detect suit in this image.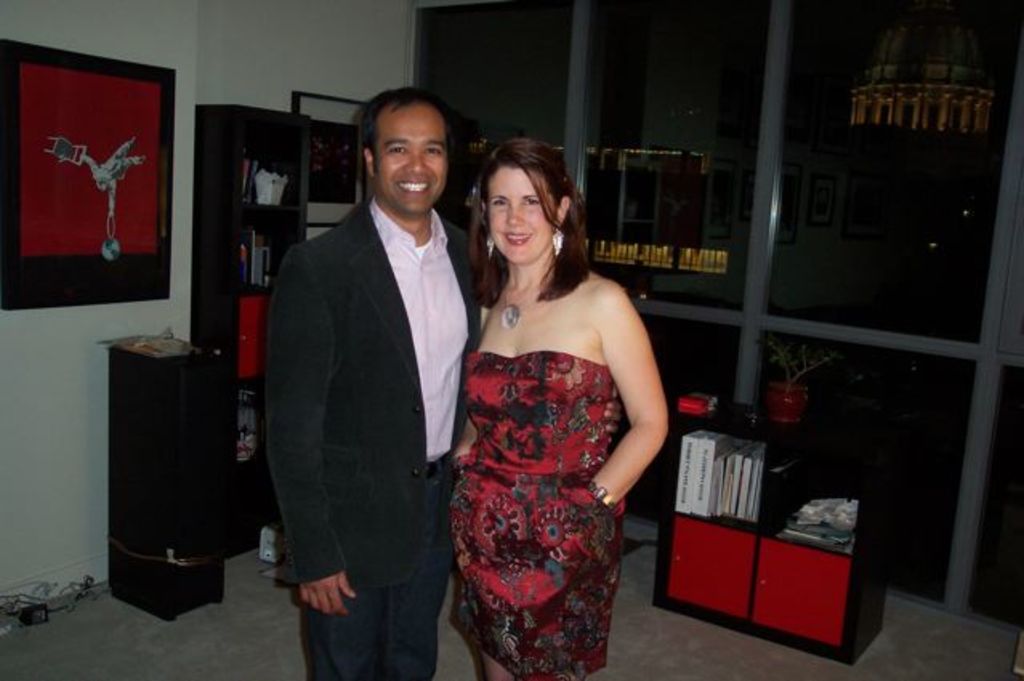
Detection: region(263, 195, 487, 679).
